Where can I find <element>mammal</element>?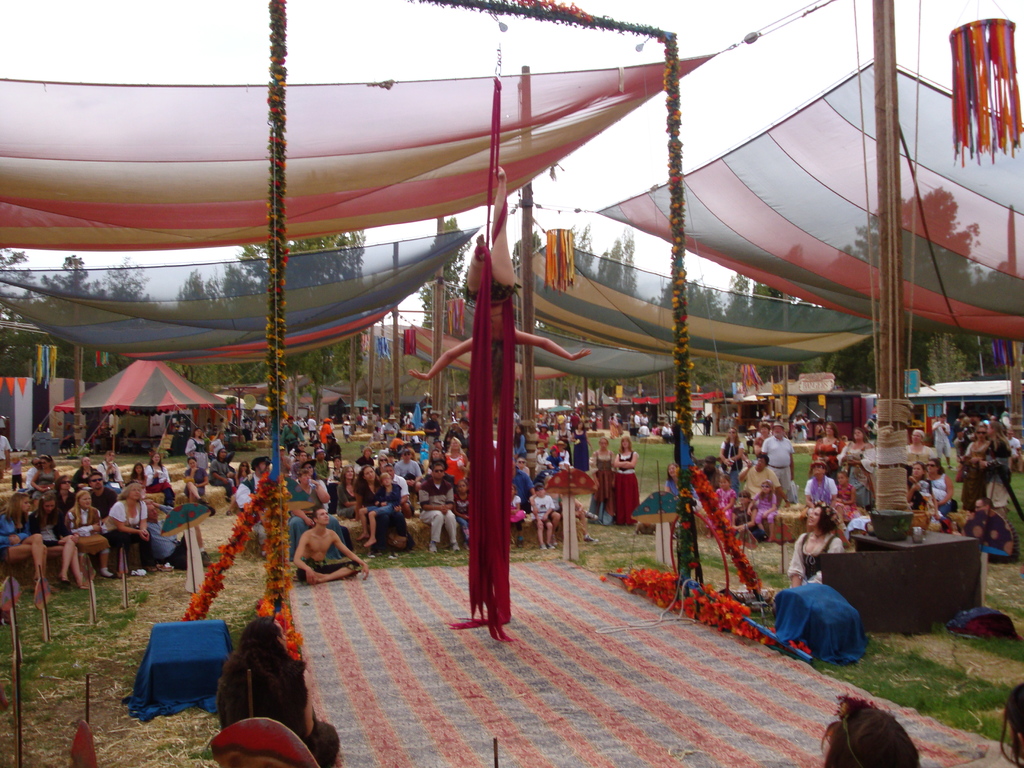
You can find it at box(787, 502, 845, 590).
